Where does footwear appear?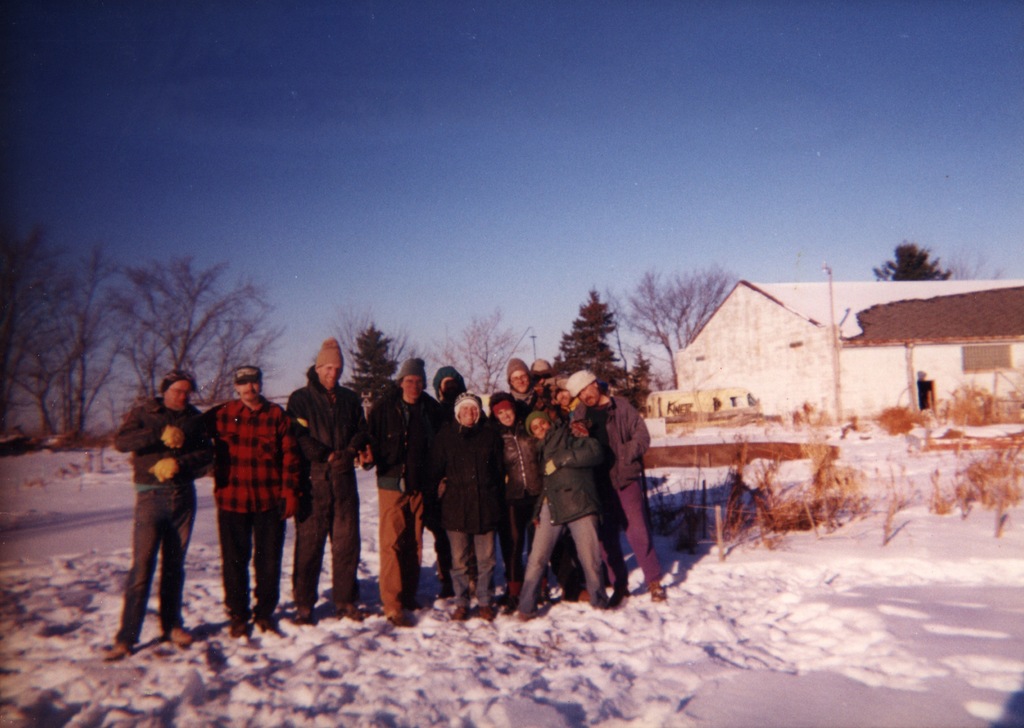
Appears at <region>388, 611, 416, 625</region>.
